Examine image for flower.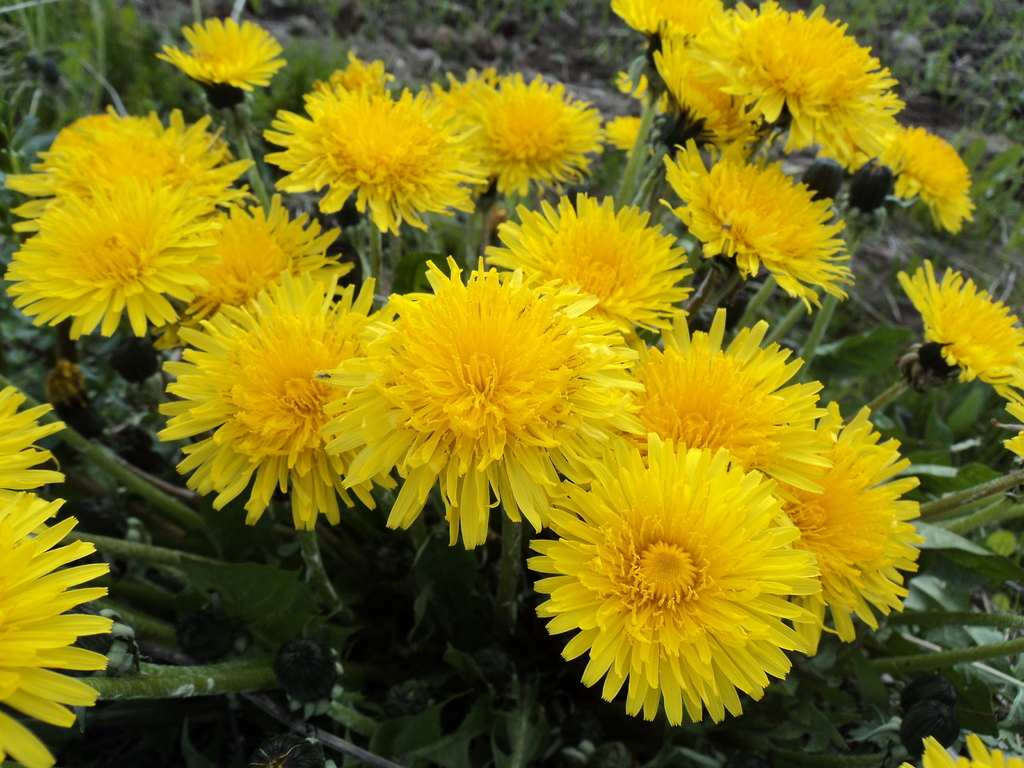
Examination result: rect(513, 438, 857, 732).
